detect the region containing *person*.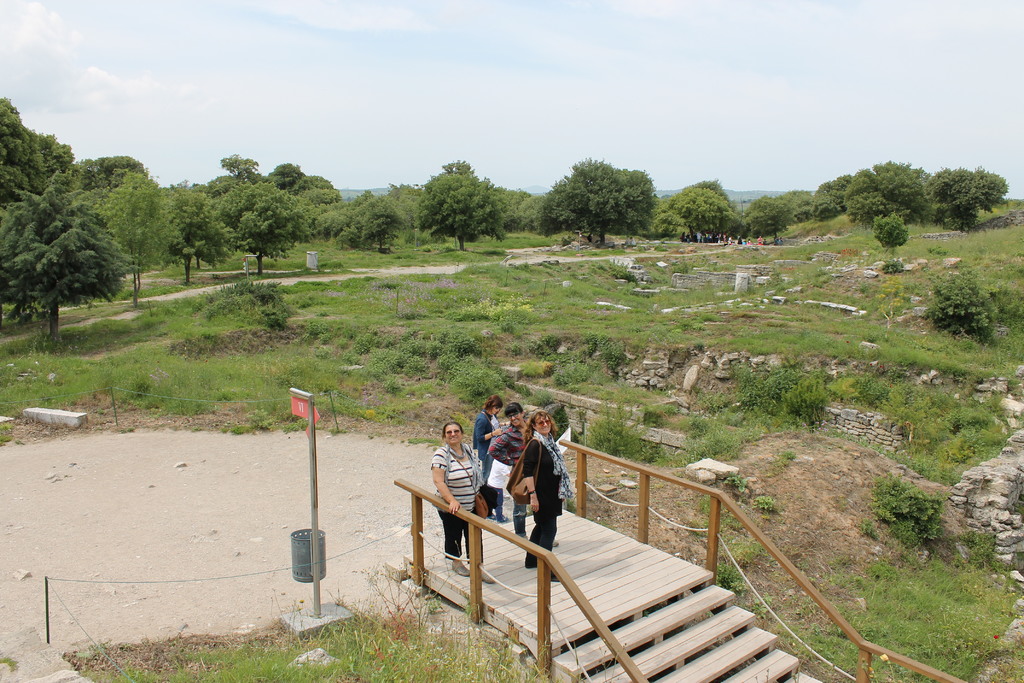
box(518, 413, 565, 586).
